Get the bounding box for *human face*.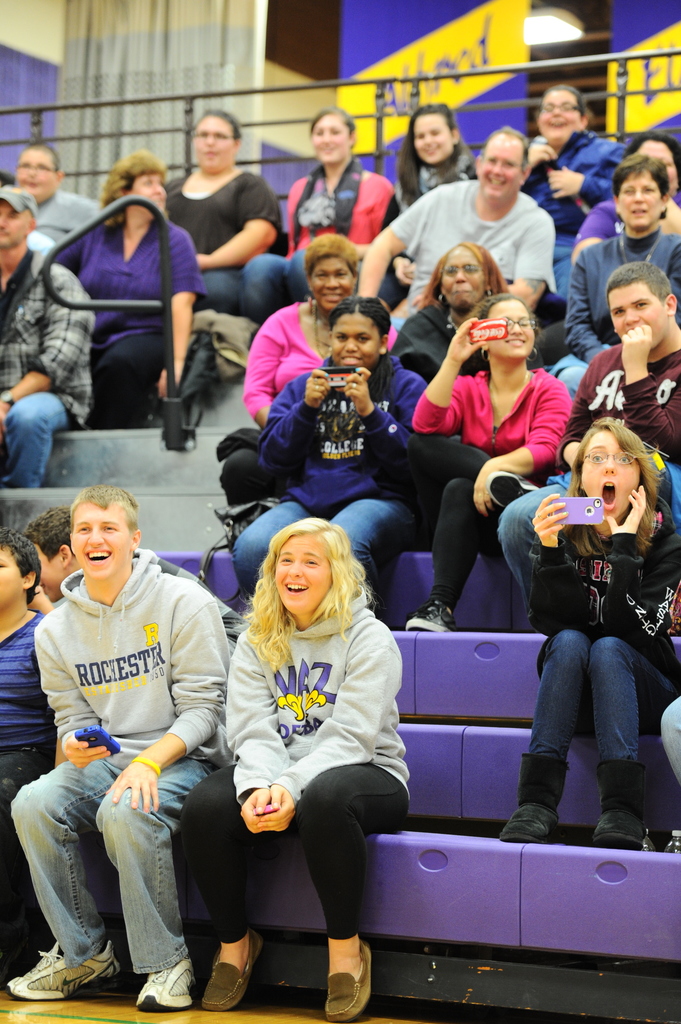
(618,175,662,230).
